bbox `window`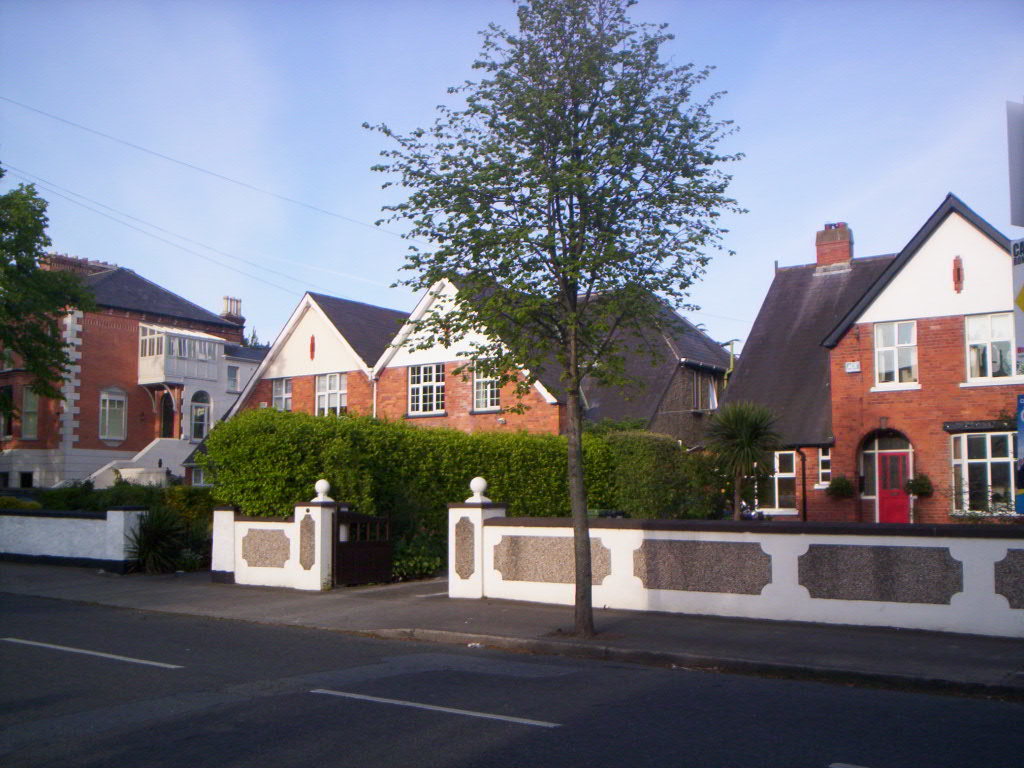
(left=98, top=387, right=127, bottom=438)
